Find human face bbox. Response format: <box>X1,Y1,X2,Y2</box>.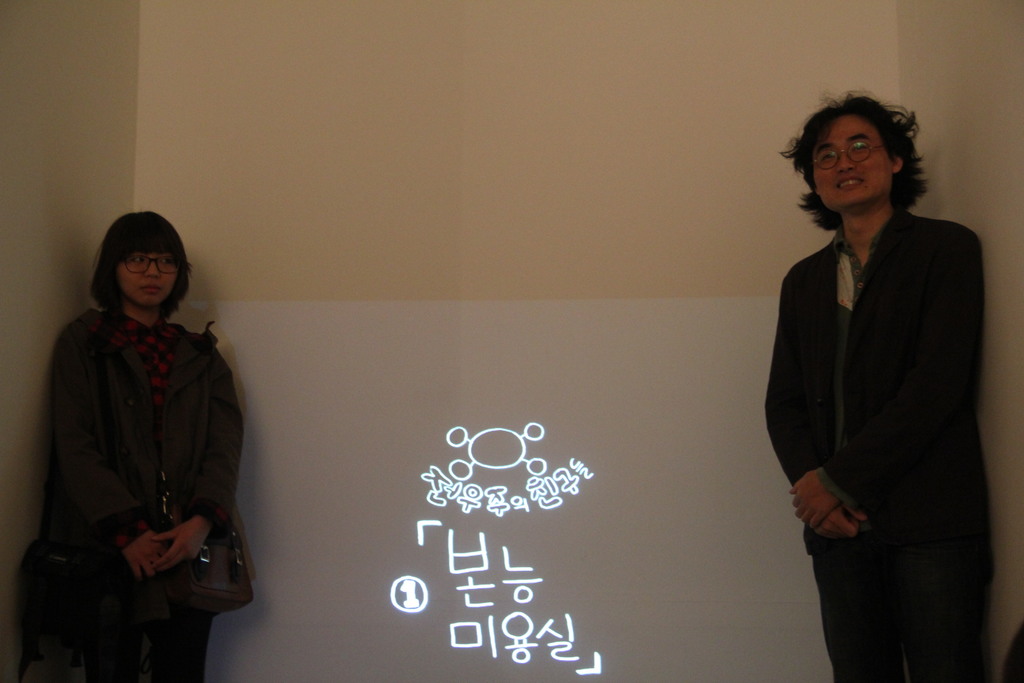
<box>814,117,890,206</box>.
